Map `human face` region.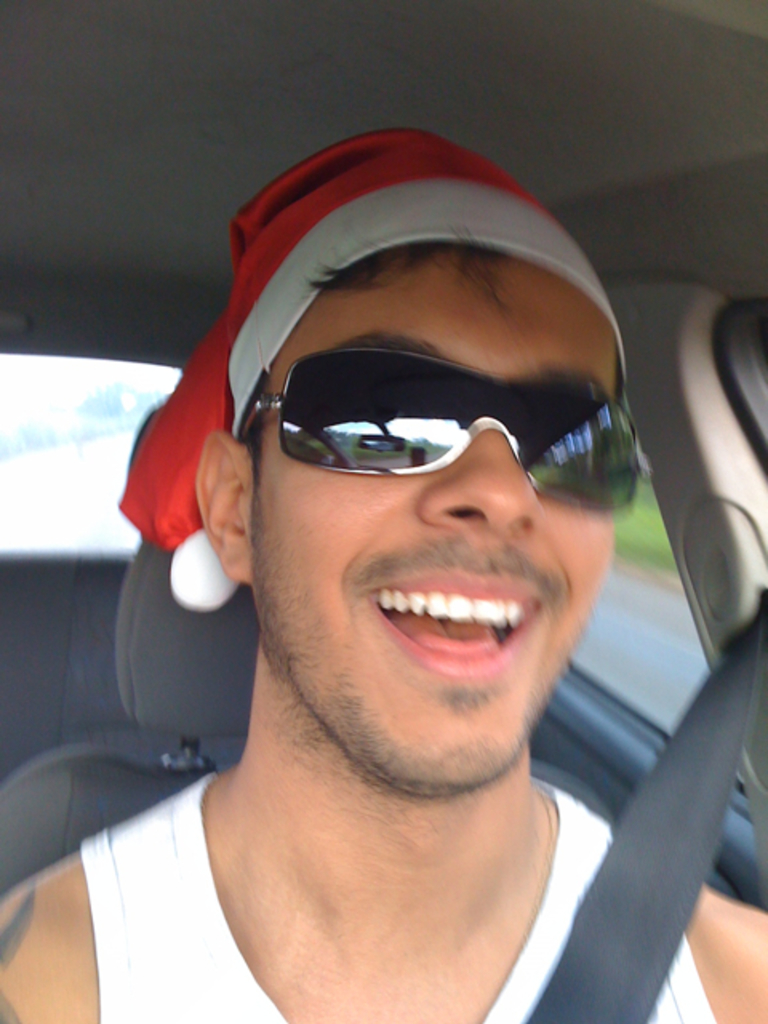
Mapped to (243,245,624,802).
